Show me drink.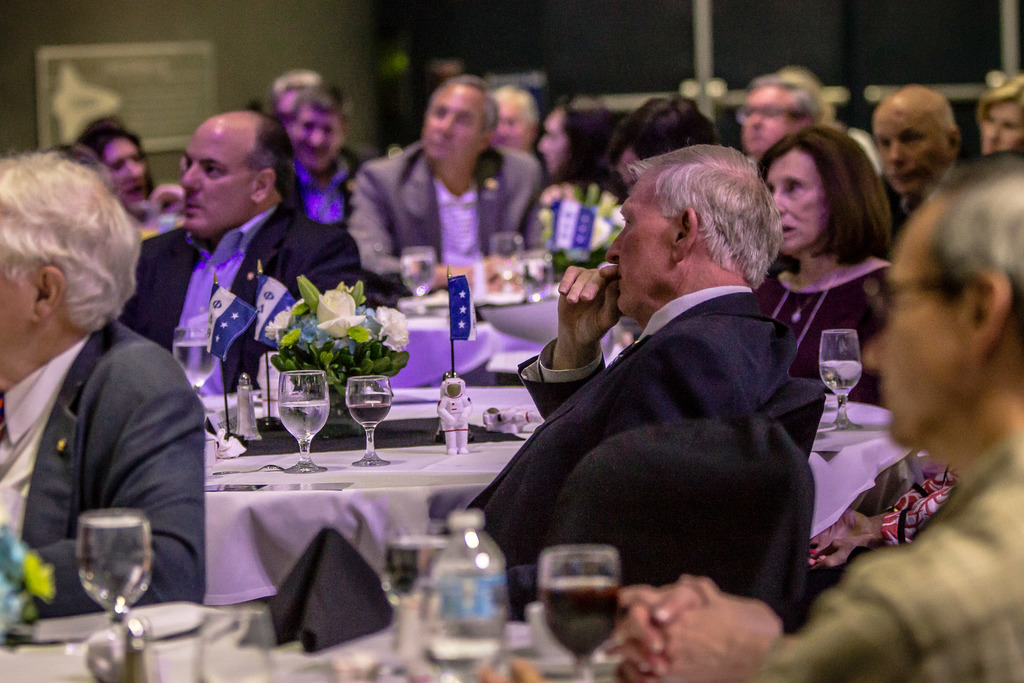
drink is here: {"left": 348, "top": 406, "right": 390, "bottom": 425}.
